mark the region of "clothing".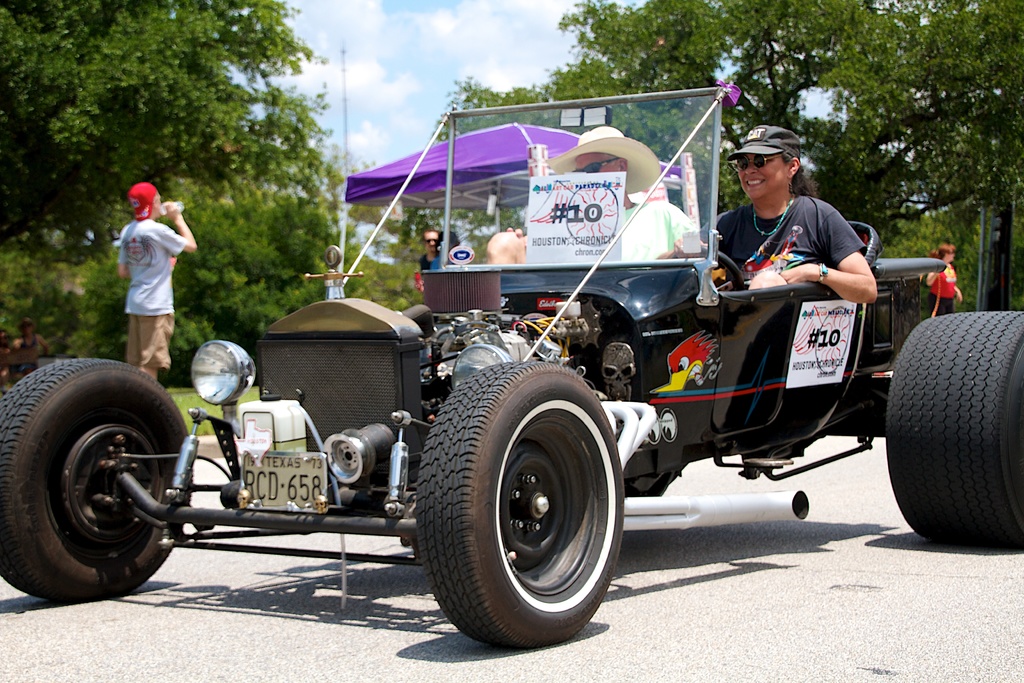
Region: [x1=120, y1=218, x2=188, y2=358].
